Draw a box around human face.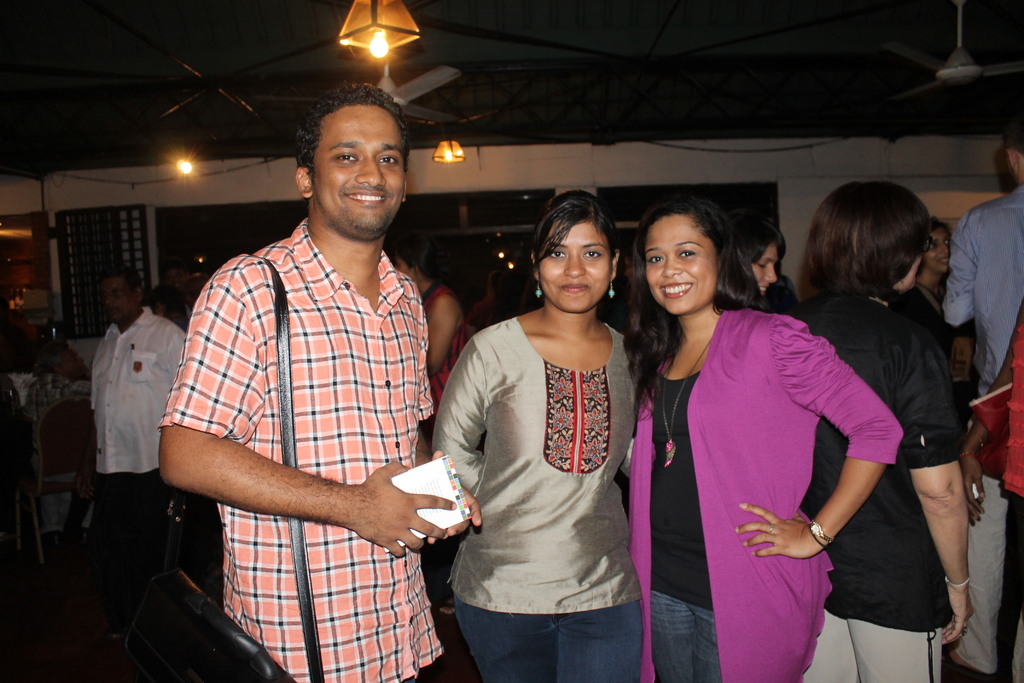
(755,247,779,294).
